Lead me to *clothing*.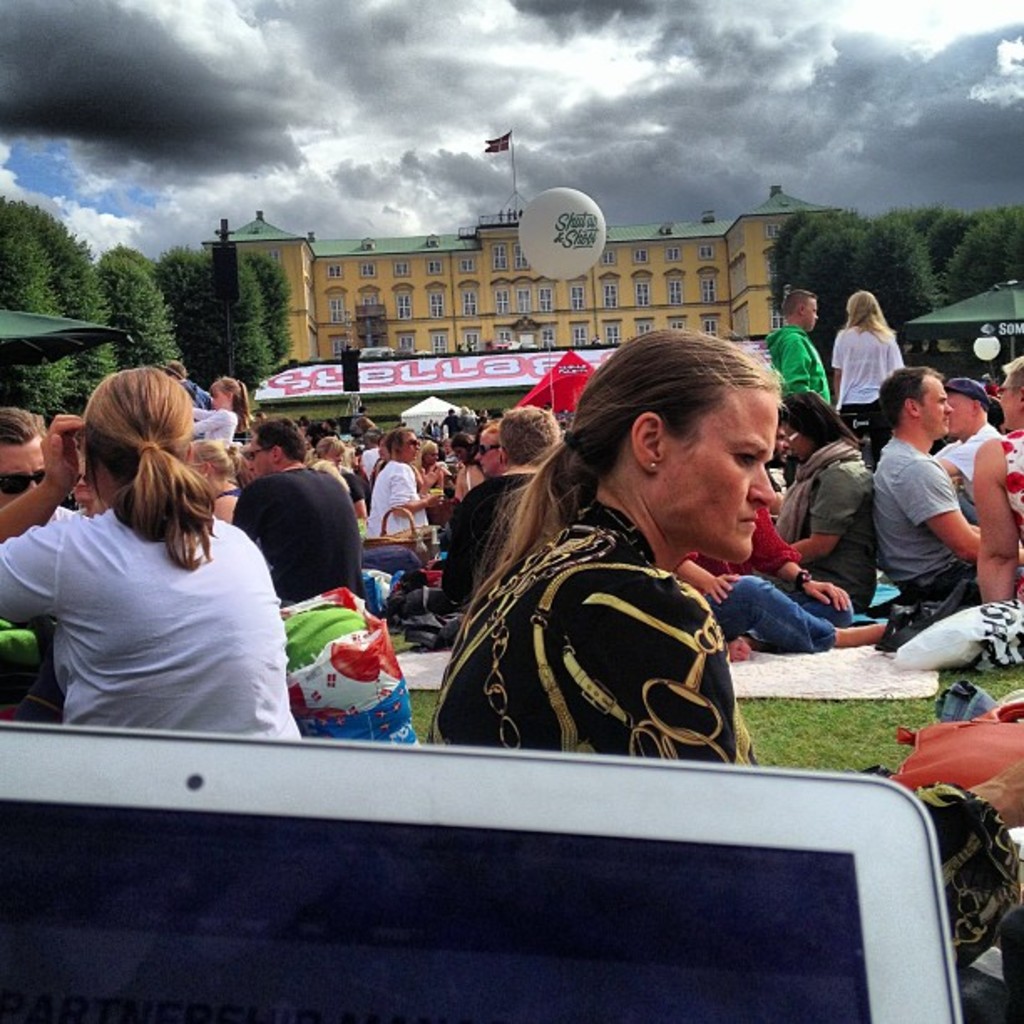
Lead to (365, 450, 425, 540).
